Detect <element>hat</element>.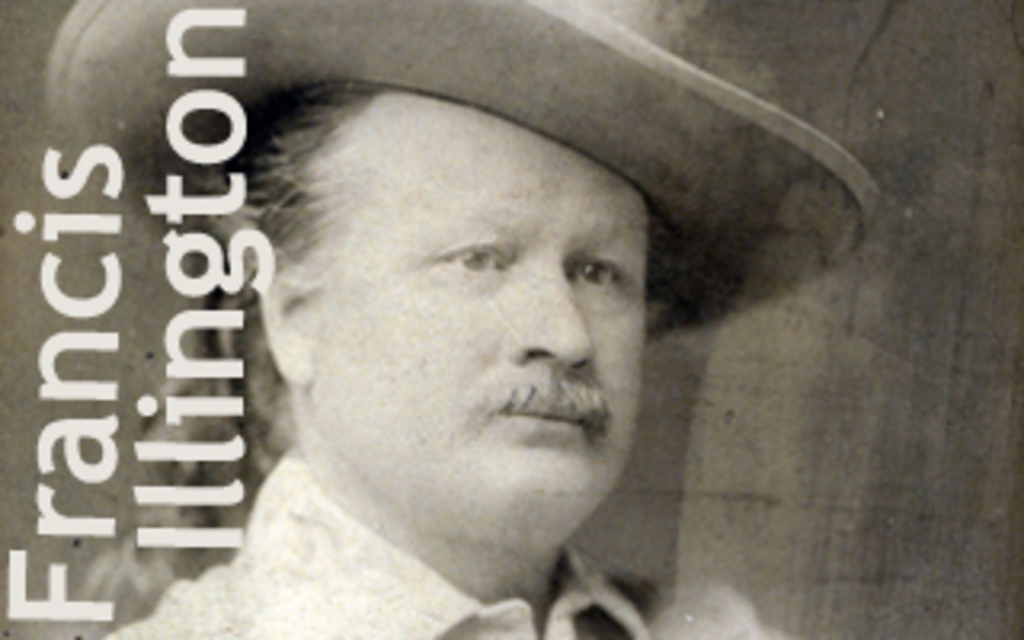
Detected at box(38, 0, 883, 342).
